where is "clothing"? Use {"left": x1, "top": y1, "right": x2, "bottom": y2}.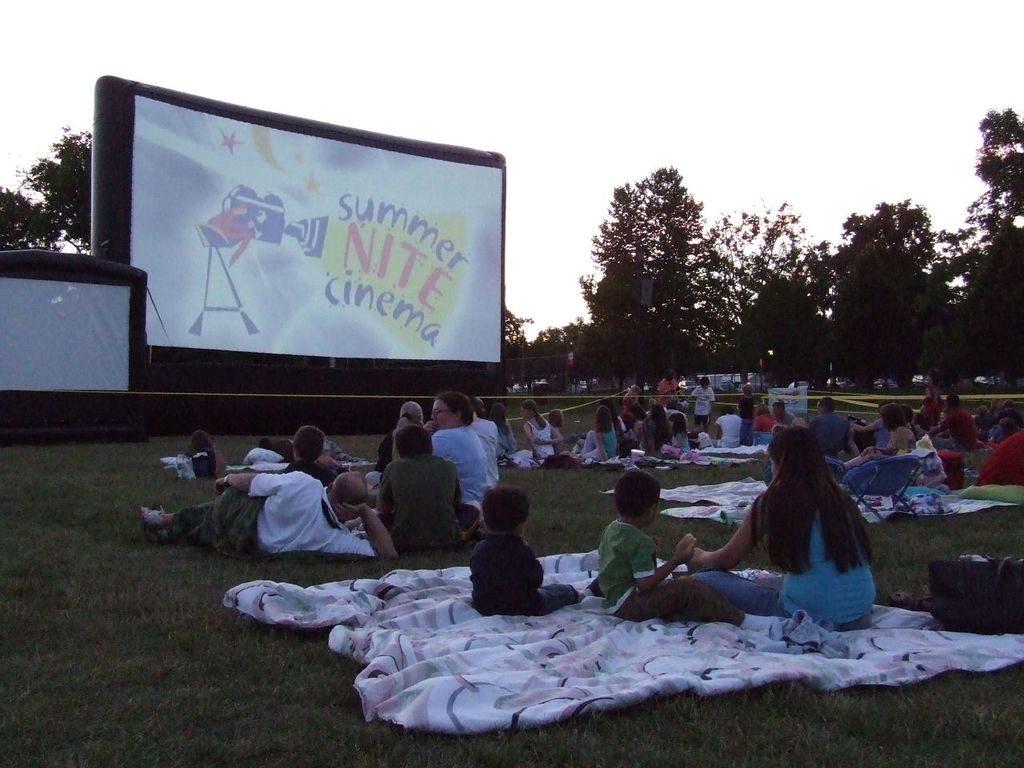
{"left": 367, "top": 454, "right": 466, "bottom": 554}.
